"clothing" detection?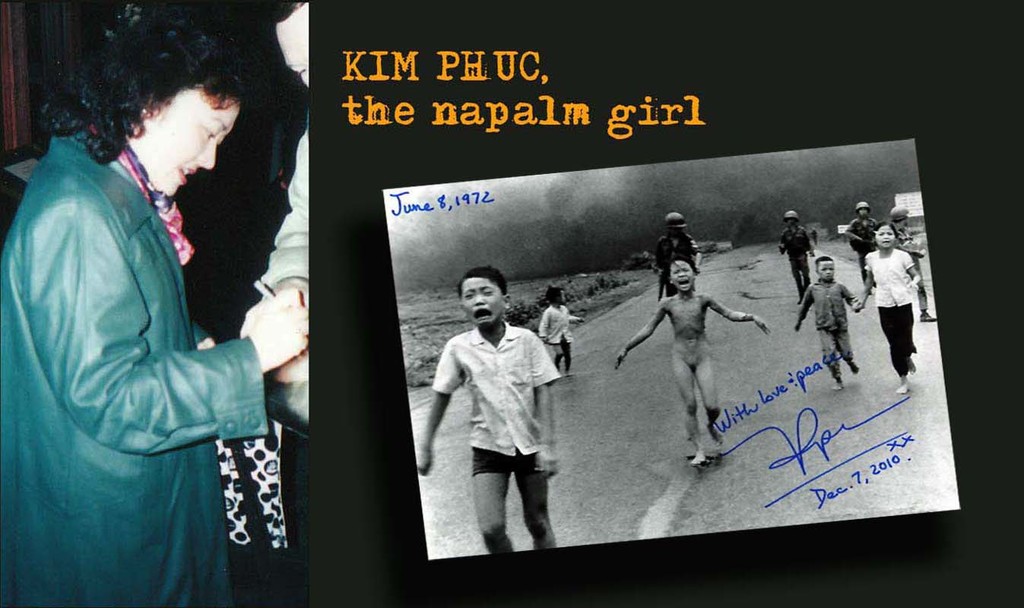
<region>8, 135, 290, 607</region>
